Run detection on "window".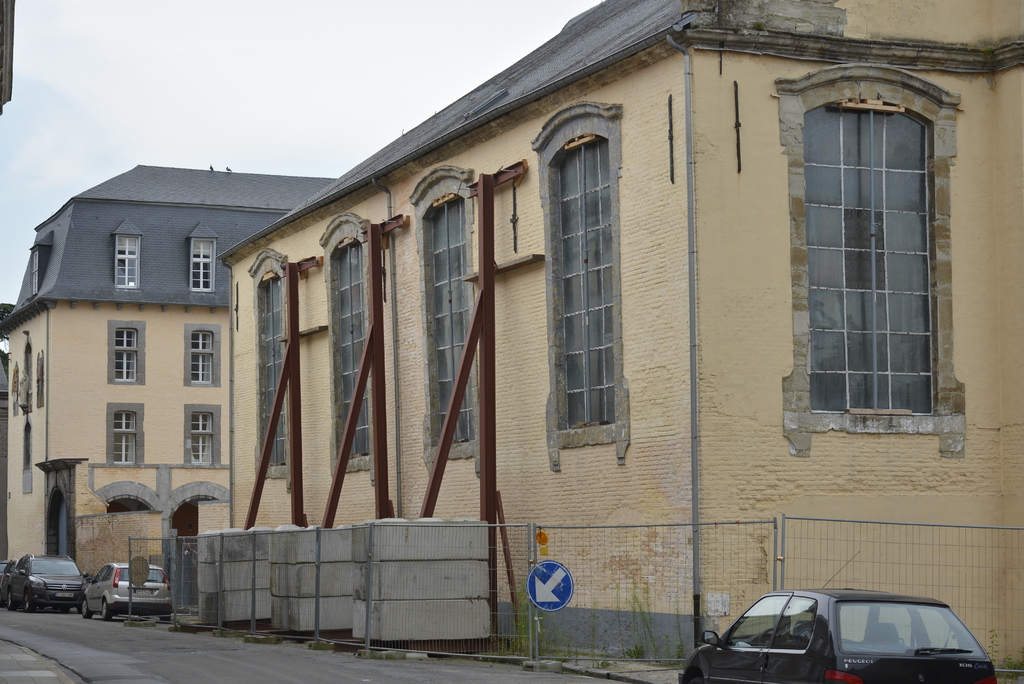
Result: <box>333,238,369,464</box>.
